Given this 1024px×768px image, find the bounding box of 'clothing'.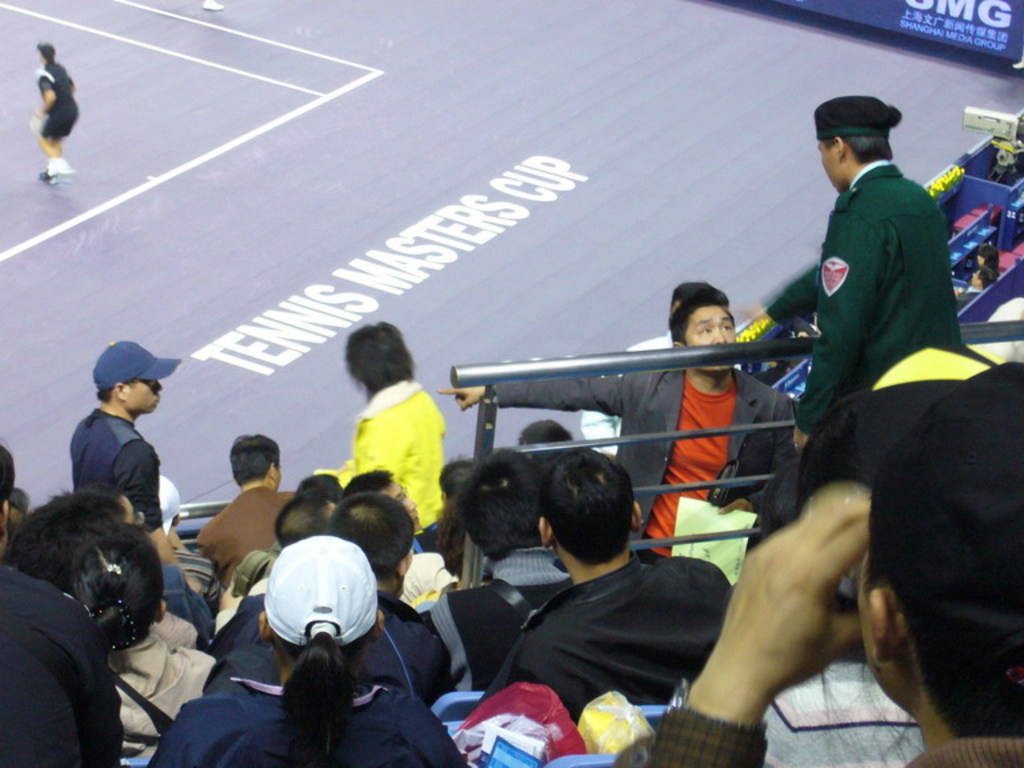
{"left": 604, "top": 699, "right": 1023, "bottom": 764}.
